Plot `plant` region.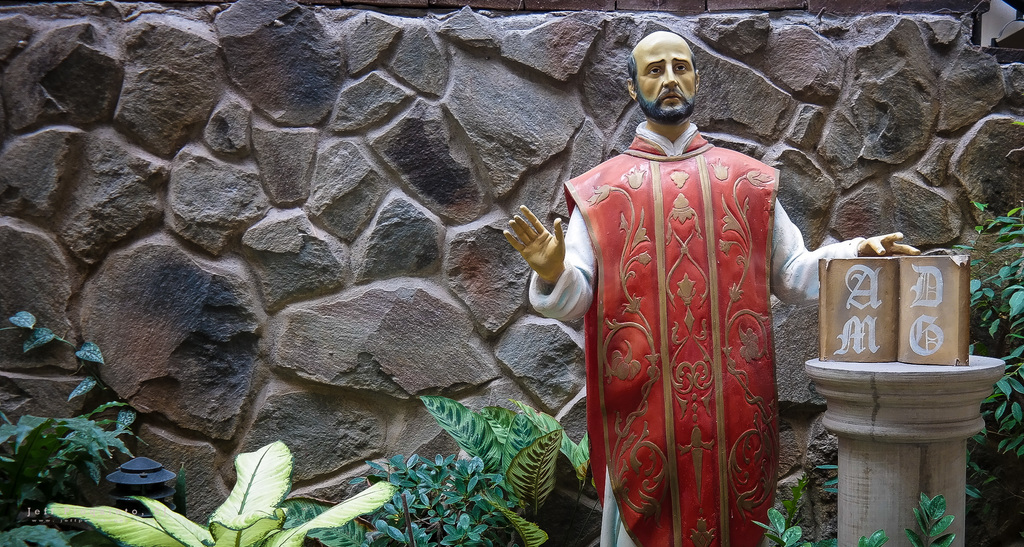
Plotted at <box>748,509,810,546</box>.
